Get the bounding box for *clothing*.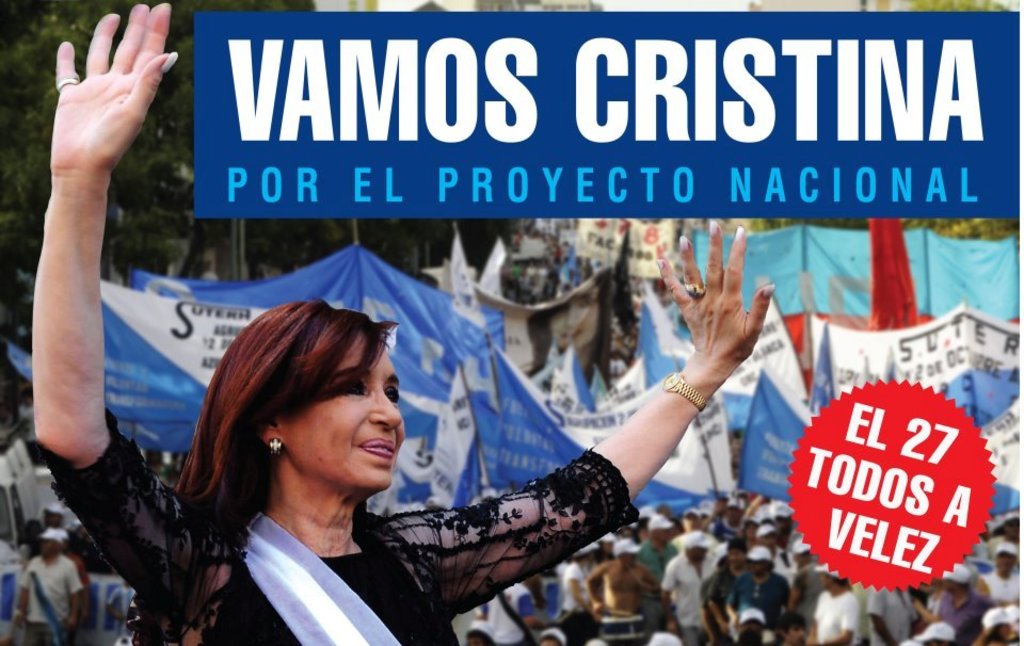
[left=21, top=559, right=79, bottom=645].
